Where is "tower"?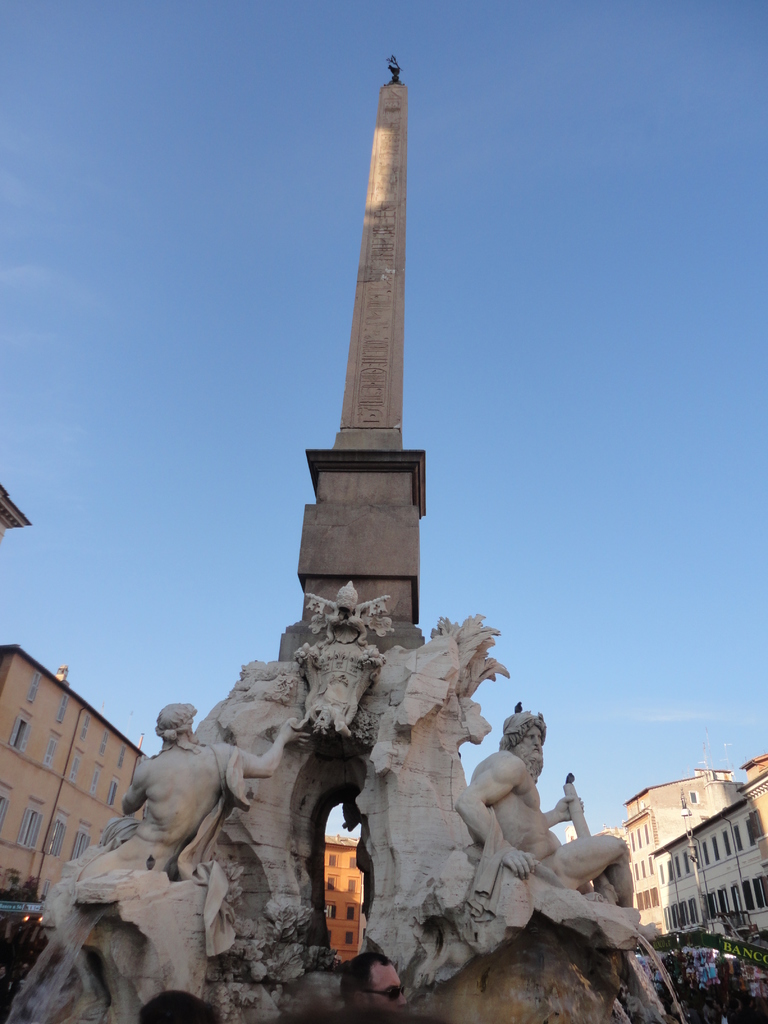
x1=291 y1=8 x2=450 y2=663.
